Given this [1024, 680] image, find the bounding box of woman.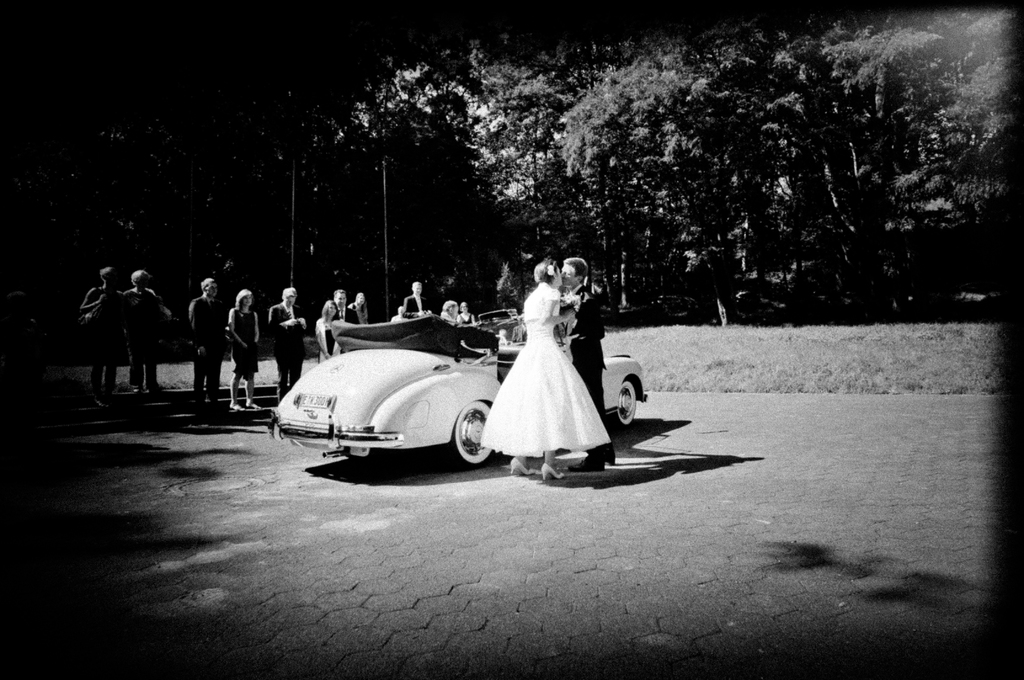
crop(227, 286, 263, 419).
